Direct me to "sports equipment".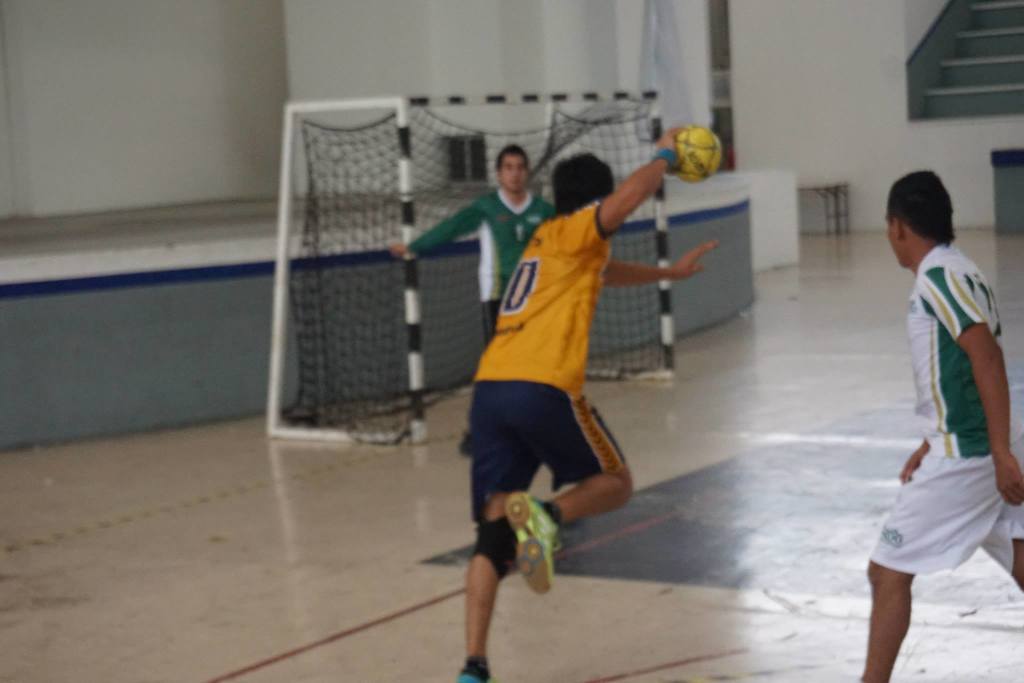
Direction: detection(271, 92, 680, 449).
